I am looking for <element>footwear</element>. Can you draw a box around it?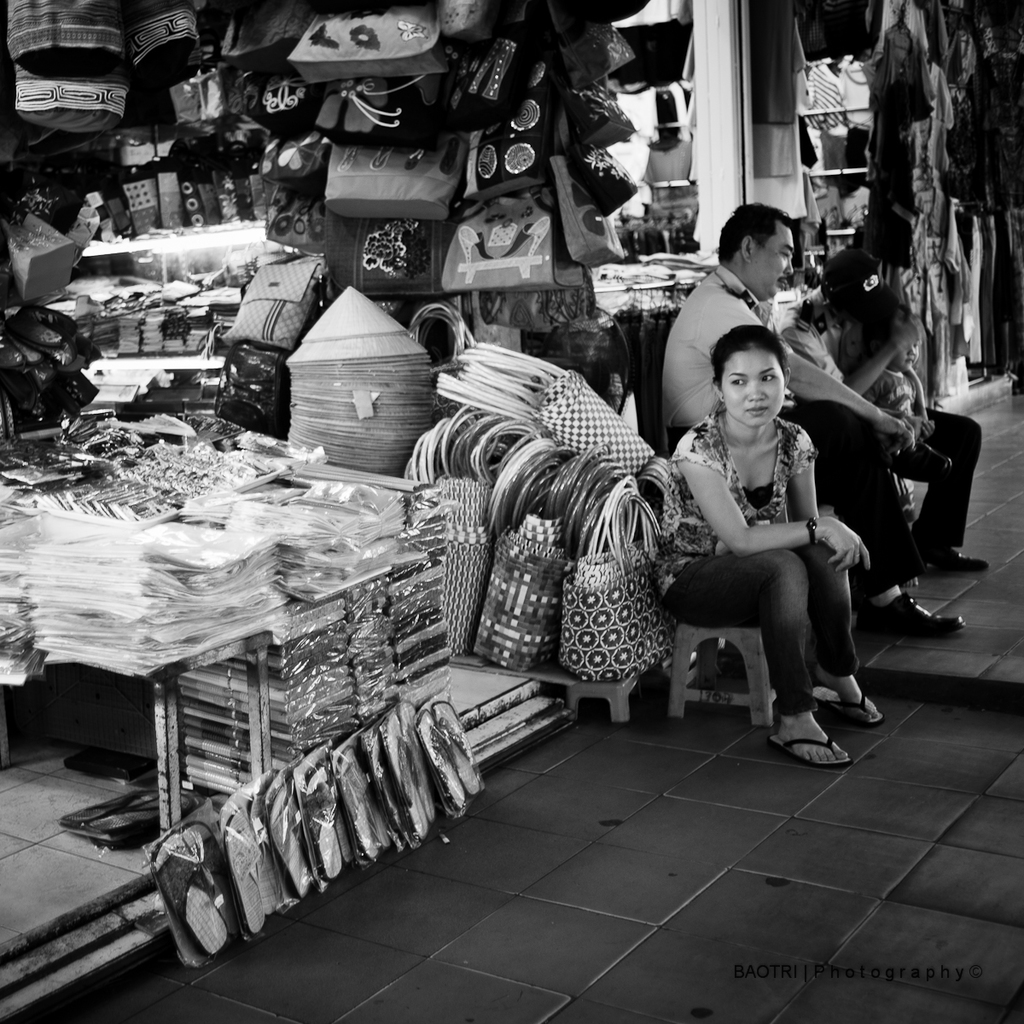
Sure, the bounding box is bbox=(808, 687, 889, 727).
